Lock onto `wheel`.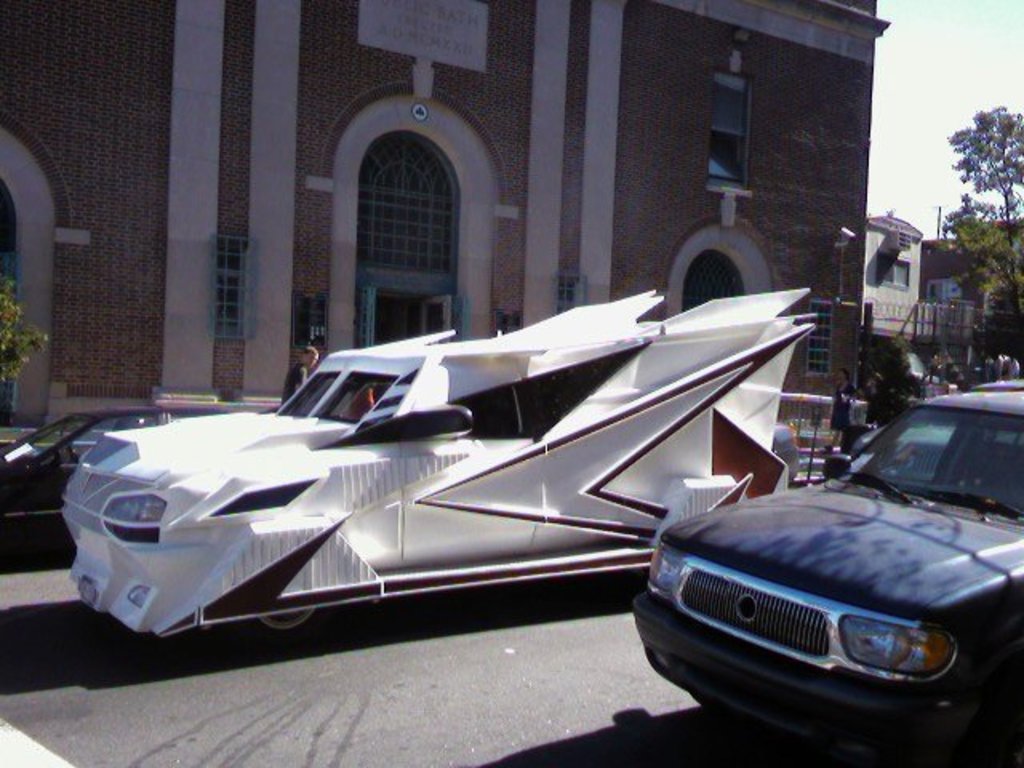
Locked: (left=232, top=610, right=346, bottom=651).
